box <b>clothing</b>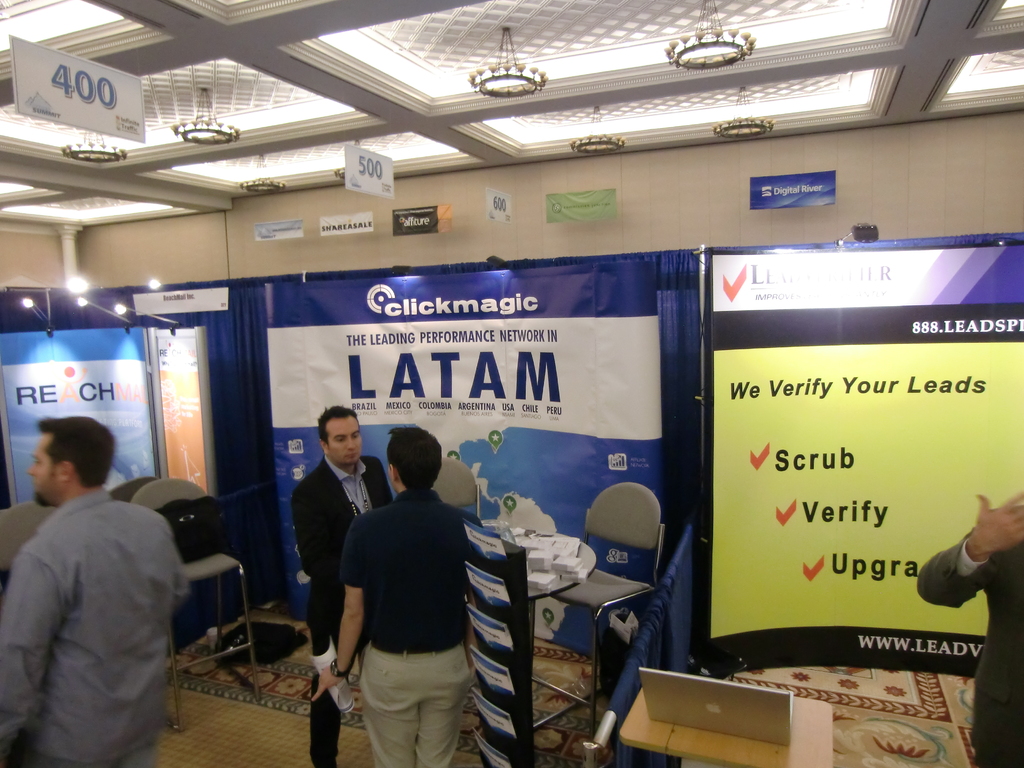
crop(0, 490, 191, 767)
